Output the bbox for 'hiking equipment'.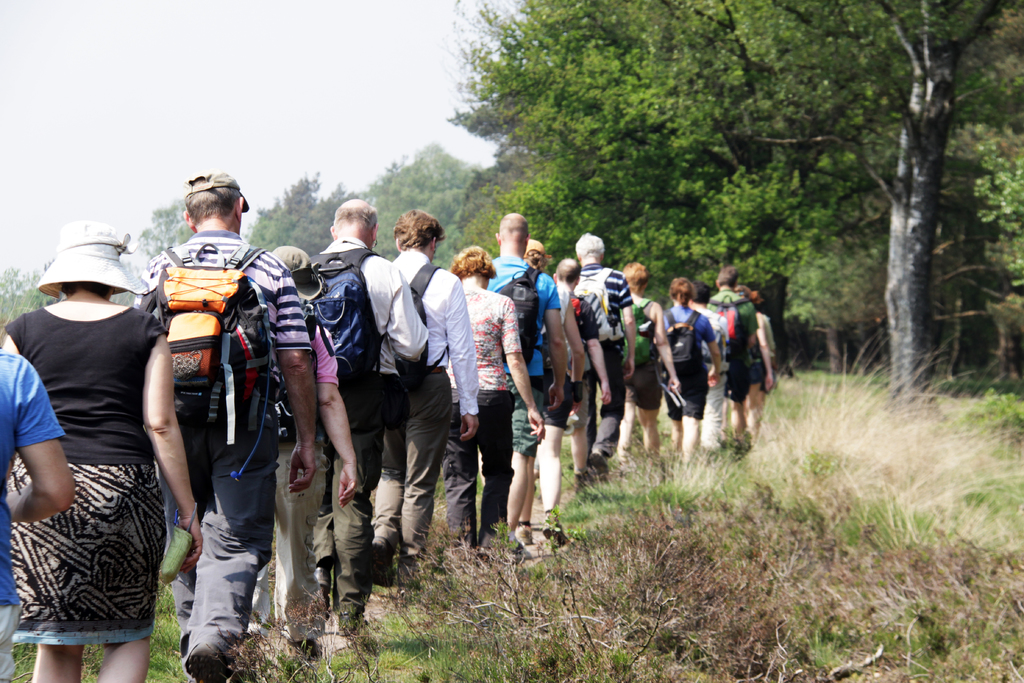
l=614, t=299, r=659, b=371.
